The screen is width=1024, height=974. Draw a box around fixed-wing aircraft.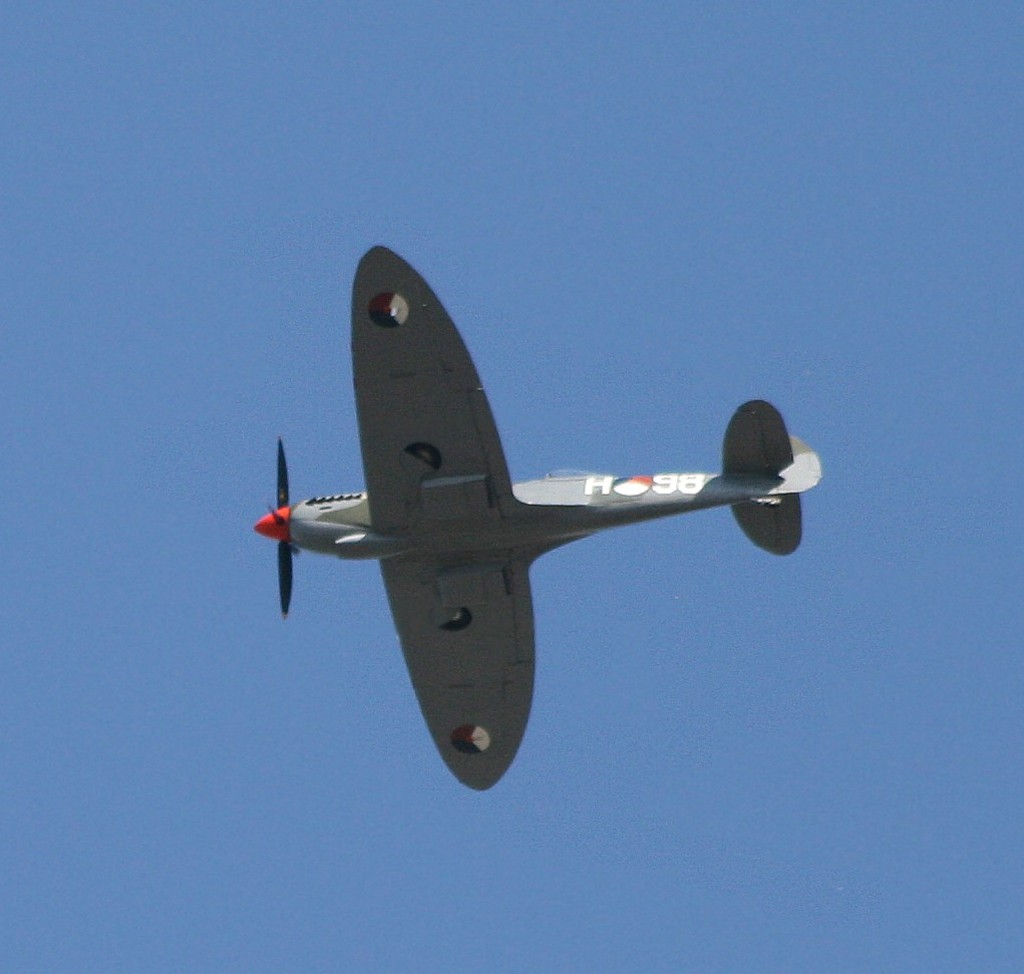
region(256, 235, 827, 790).
